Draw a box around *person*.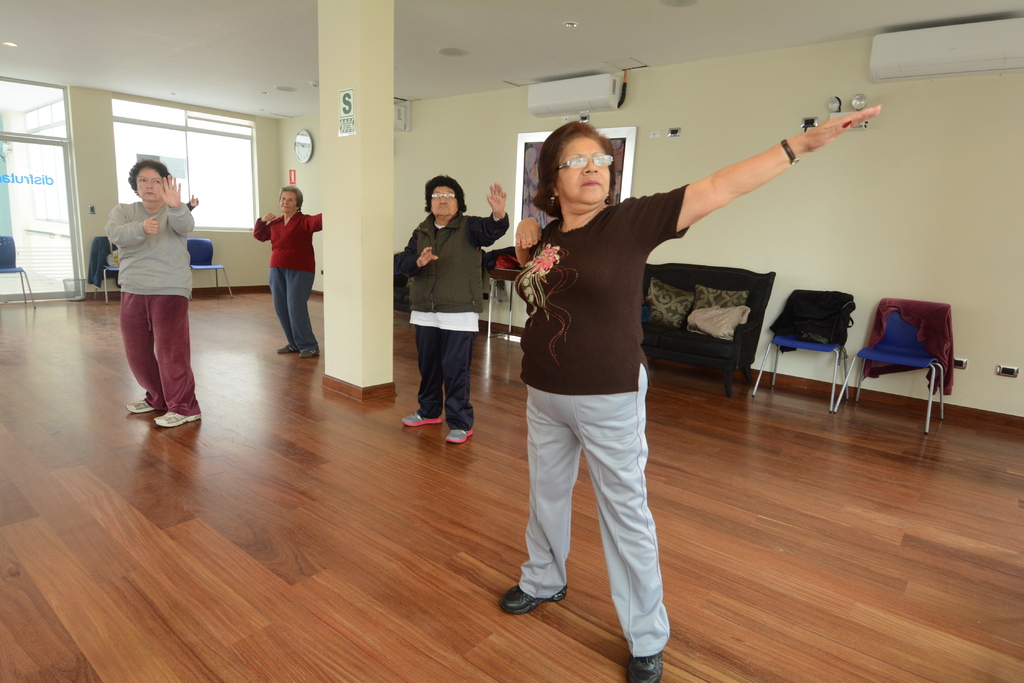
x1=250, y1=168, x2=319, y2=356.
